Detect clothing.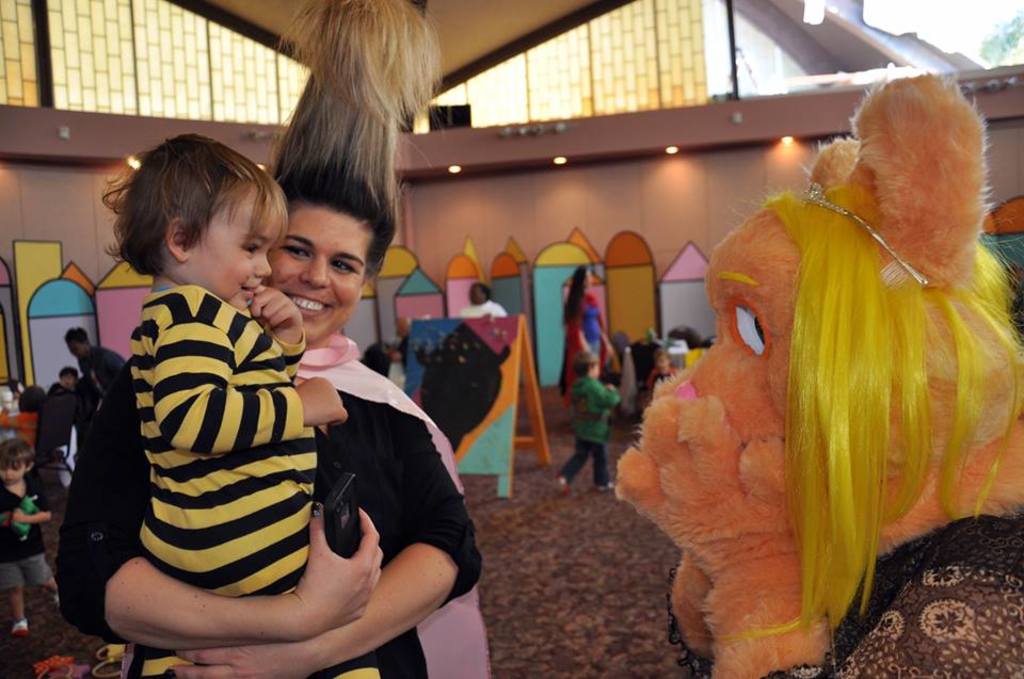
Detected at (558,372,621,480).
